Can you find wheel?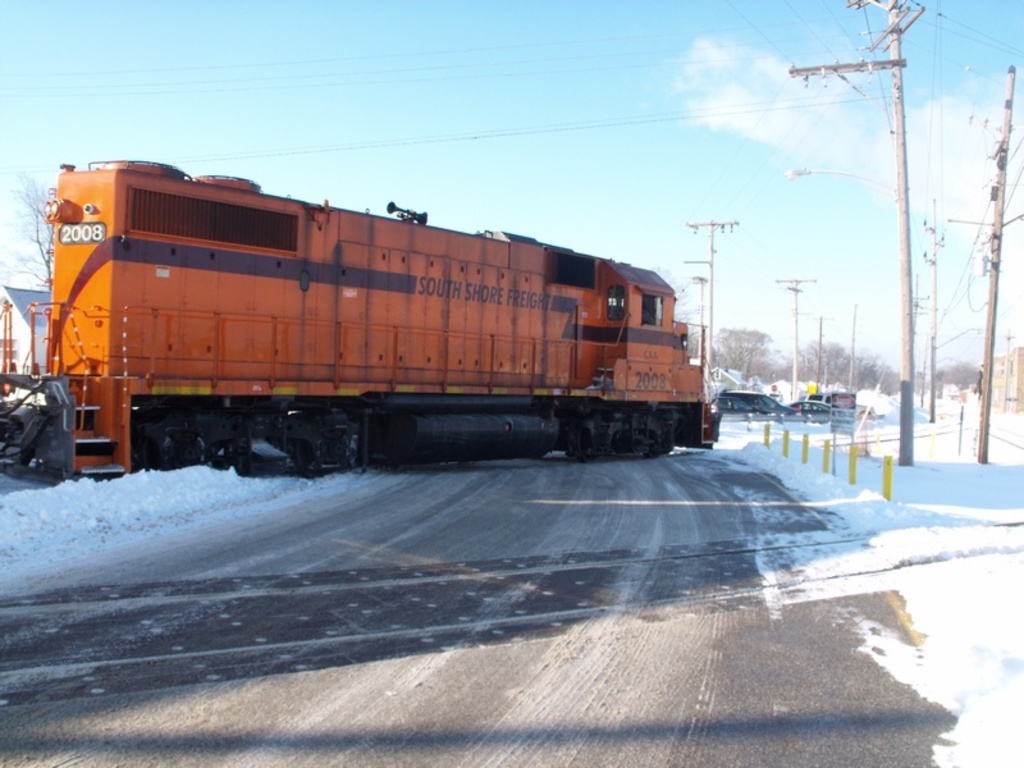
Yes, bounding box: {"x1": 294, "y1": 435, "x2": 324, "y2": 476}.
